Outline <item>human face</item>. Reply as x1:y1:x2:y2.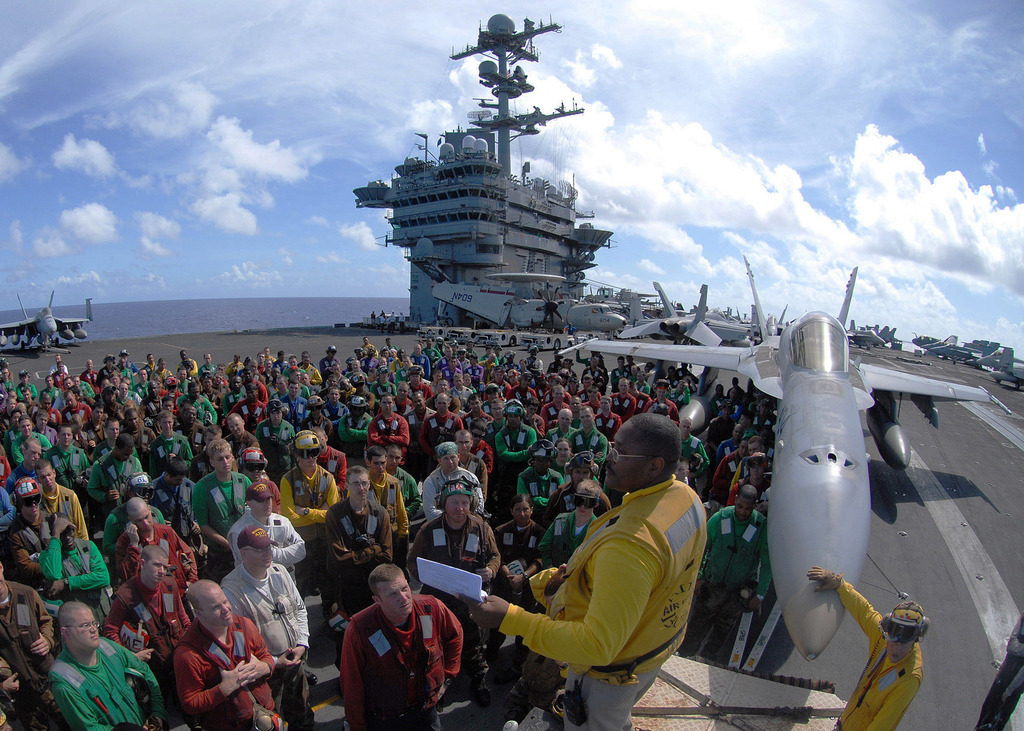
348:472:369:501.
